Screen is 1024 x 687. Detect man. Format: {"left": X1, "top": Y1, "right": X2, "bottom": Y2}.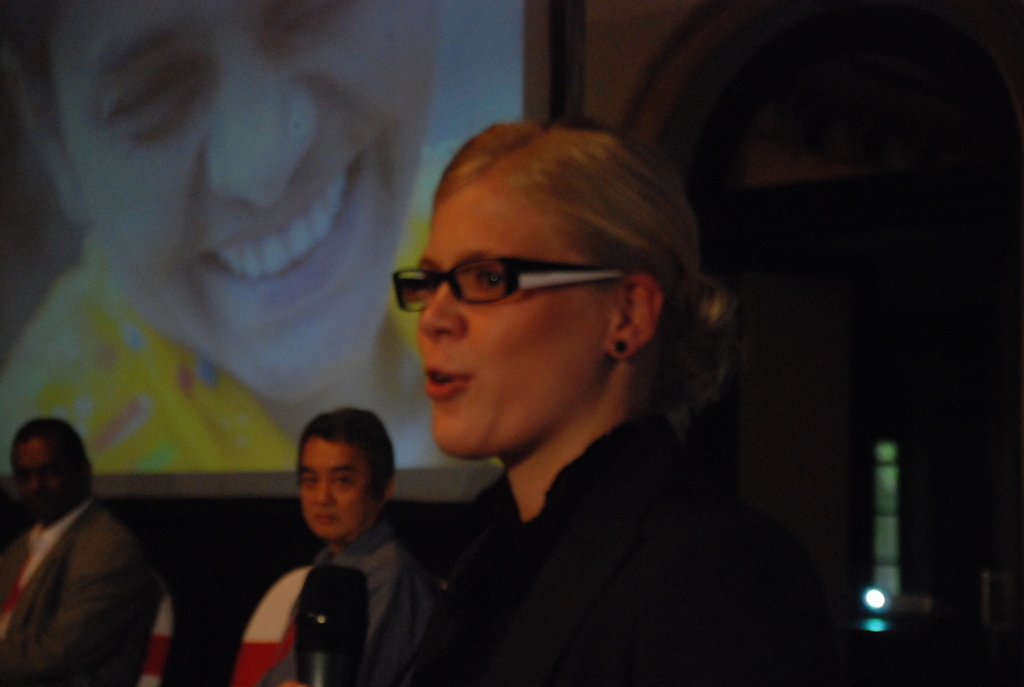
{"left": 0, "top": 423, "right": 162, "bottom": 684}.
